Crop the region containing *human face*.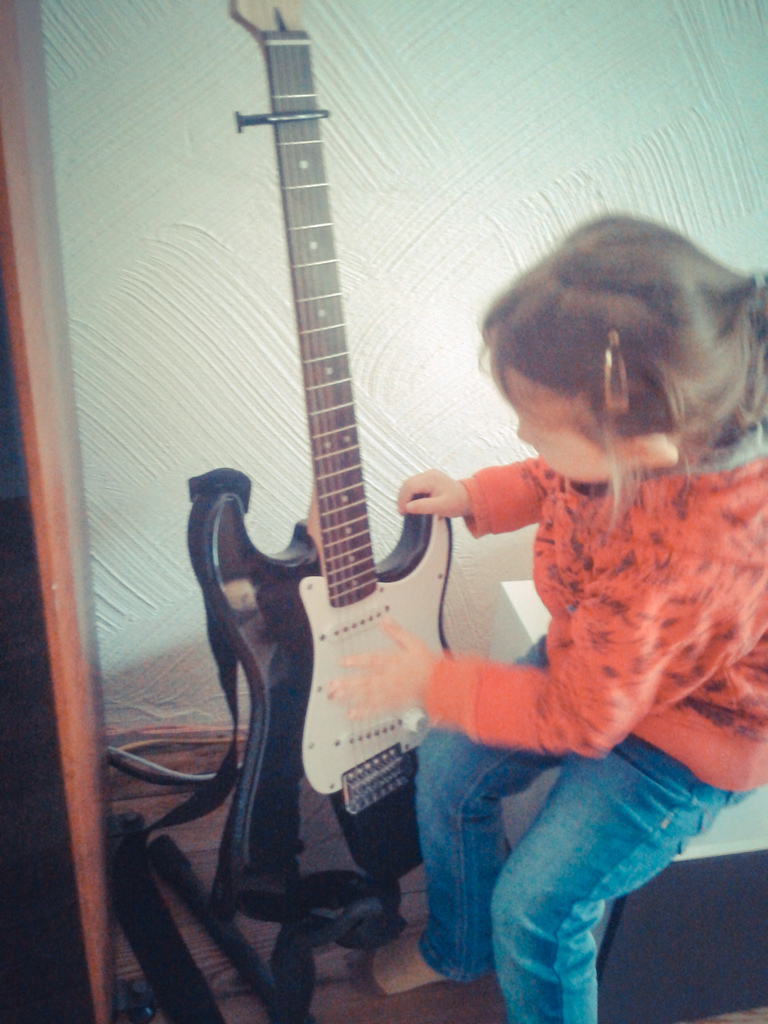
Crop region: 488/365/630/486.
